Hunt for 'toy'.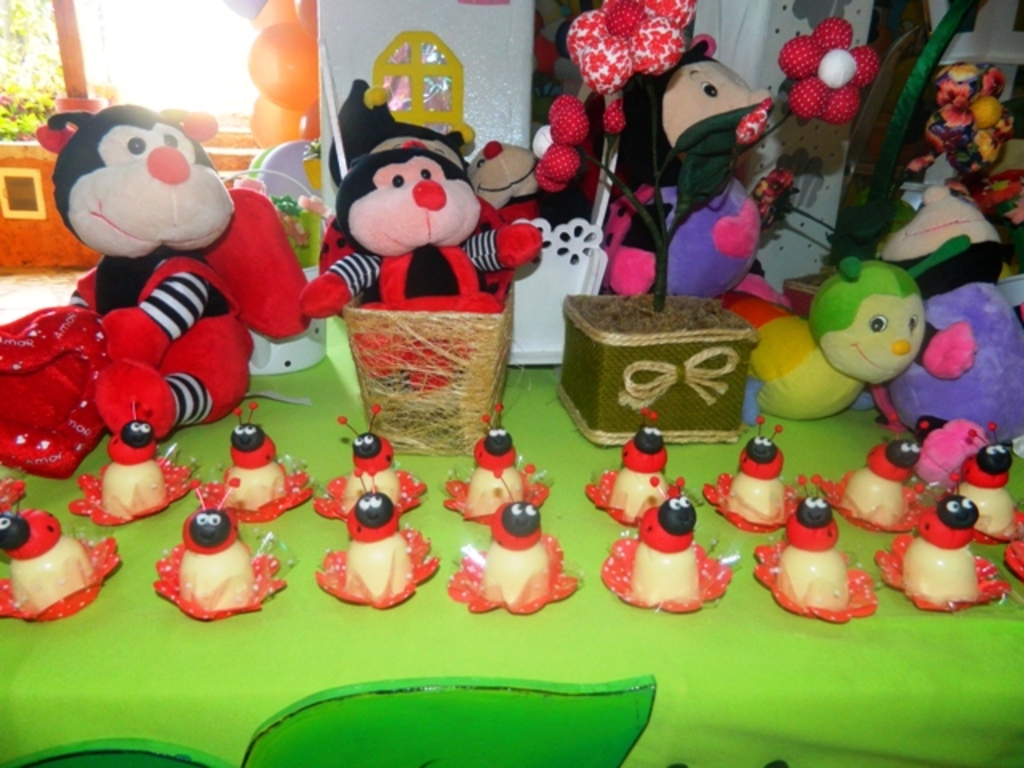
Hunted down at 1006, 517, 1022, 586.
